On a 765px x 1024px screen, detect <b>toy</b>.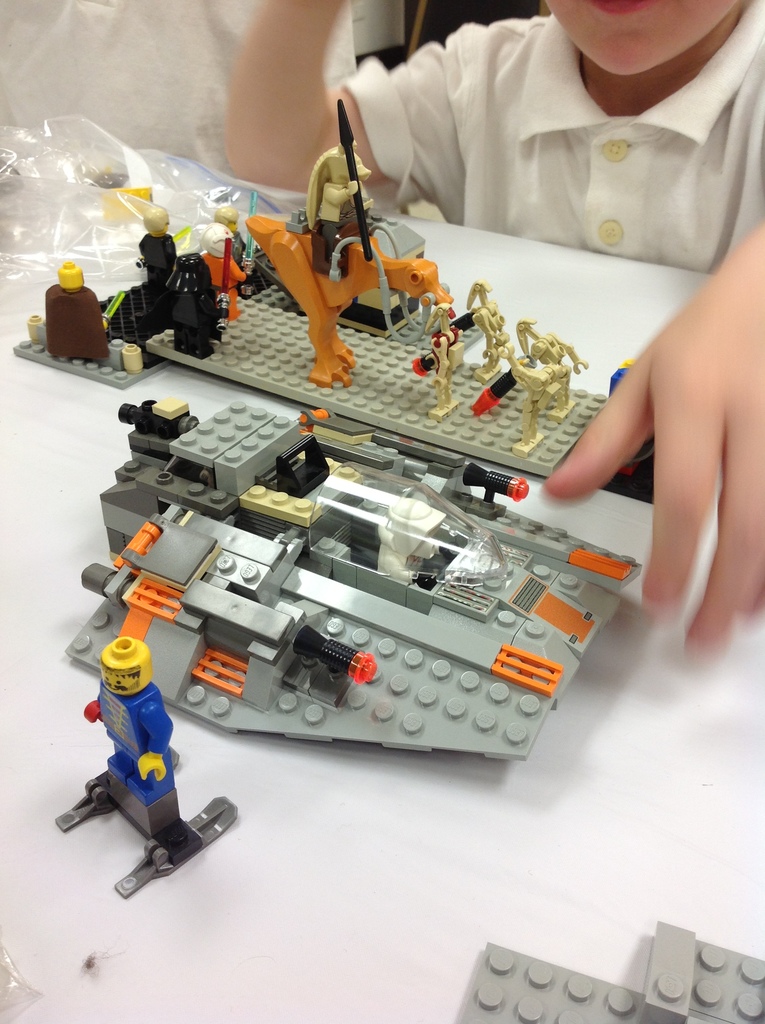
56:632:237:896.
